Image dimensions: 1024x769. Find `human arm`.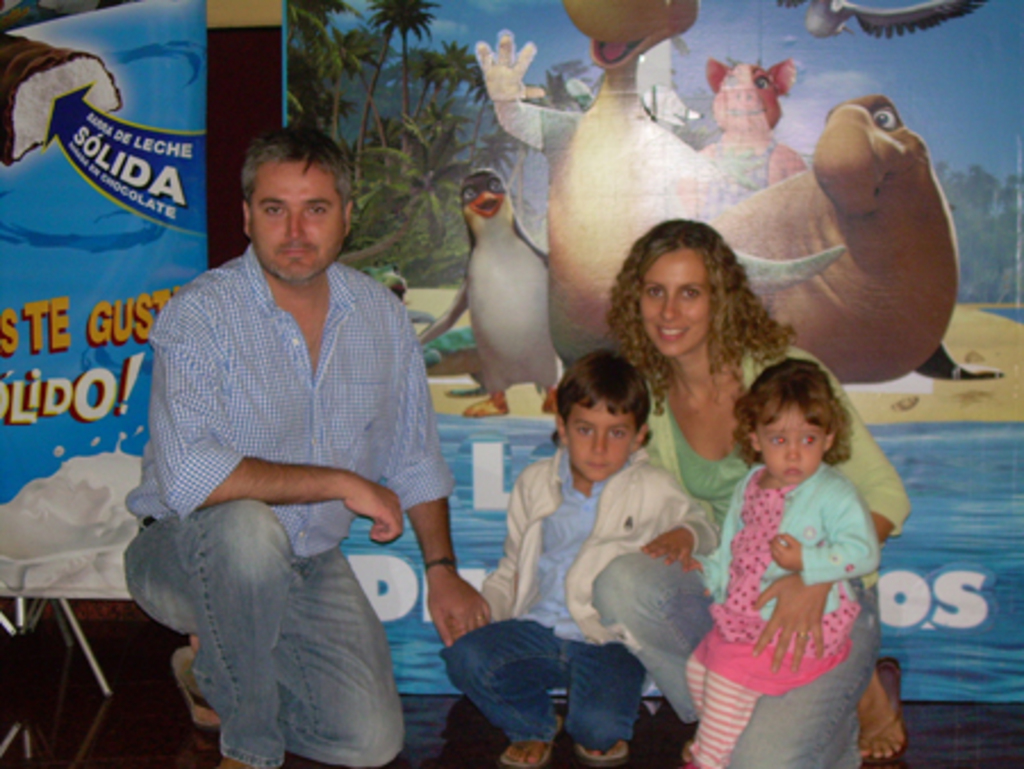
left=478, top=473, right=532, bottom=619.
